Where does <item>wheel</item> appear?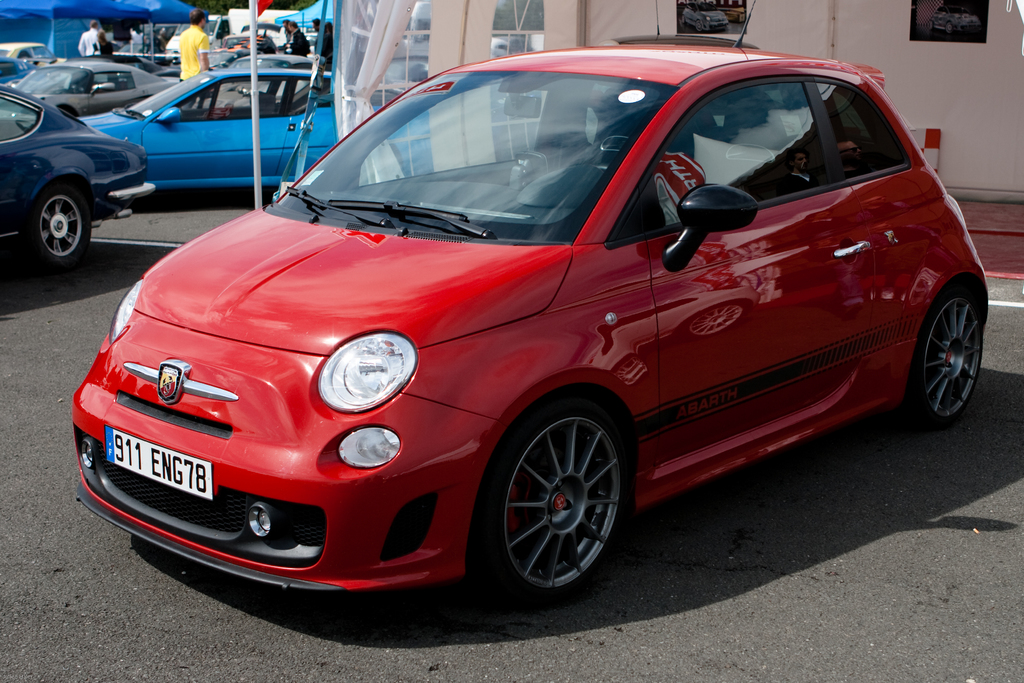
Appears at bbox(920, 291, 987, 423).
